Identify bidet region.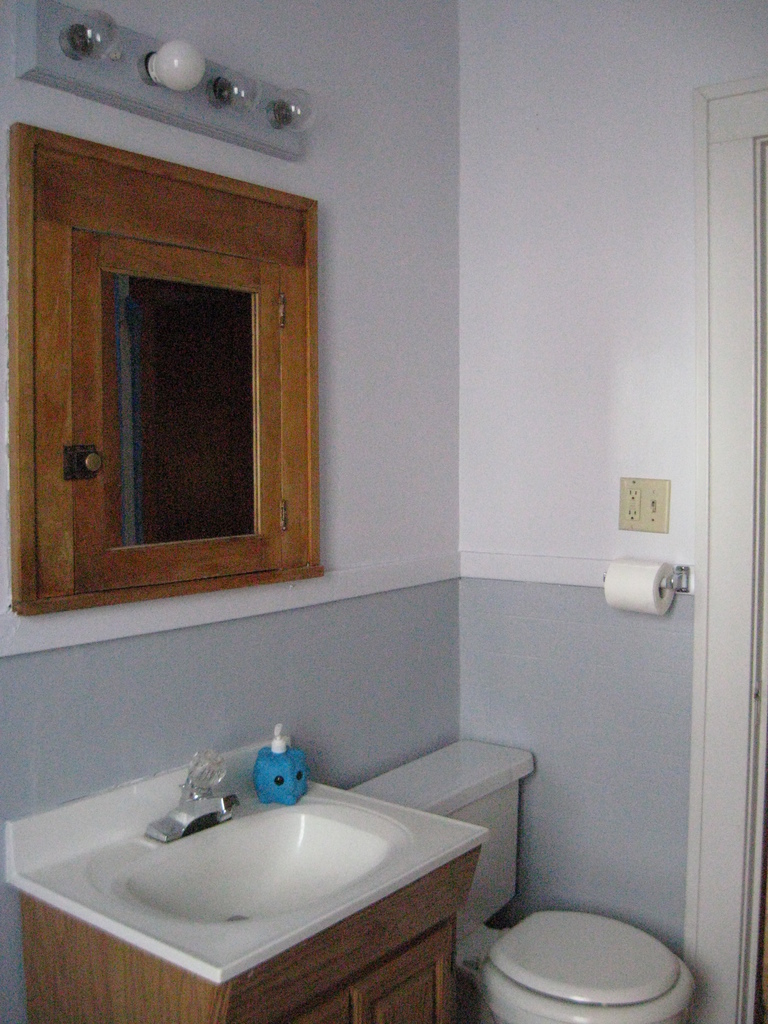
Region: {"x1": 474, "y1": 908, "x2": 695, "y2": 1023}.
